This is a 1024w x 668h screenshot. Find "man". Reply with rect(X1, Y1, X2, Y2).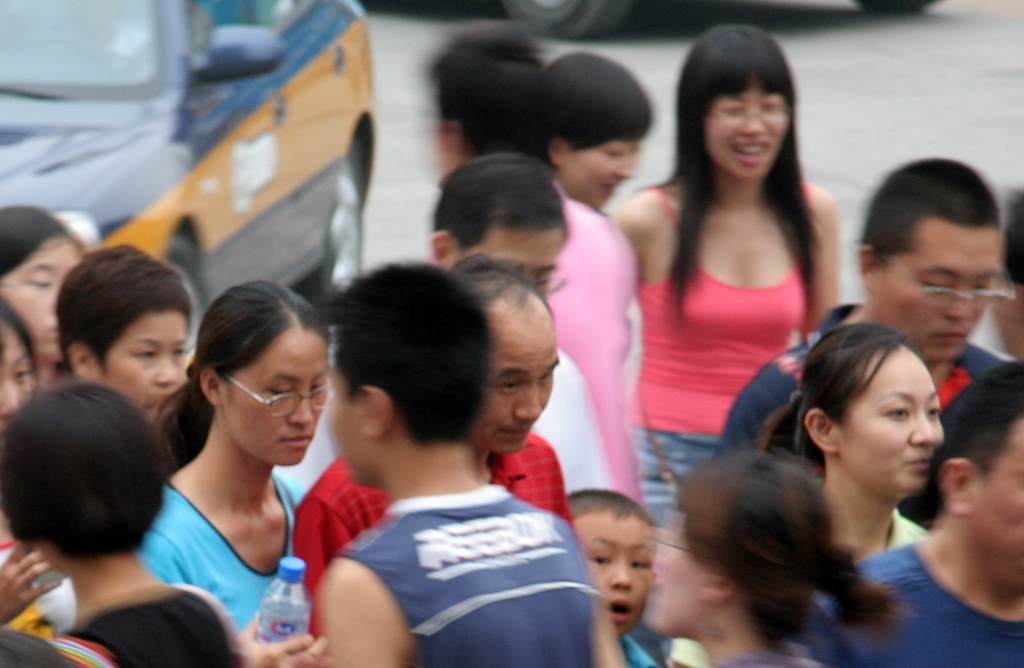
rect(294, 258, 578, 638).
